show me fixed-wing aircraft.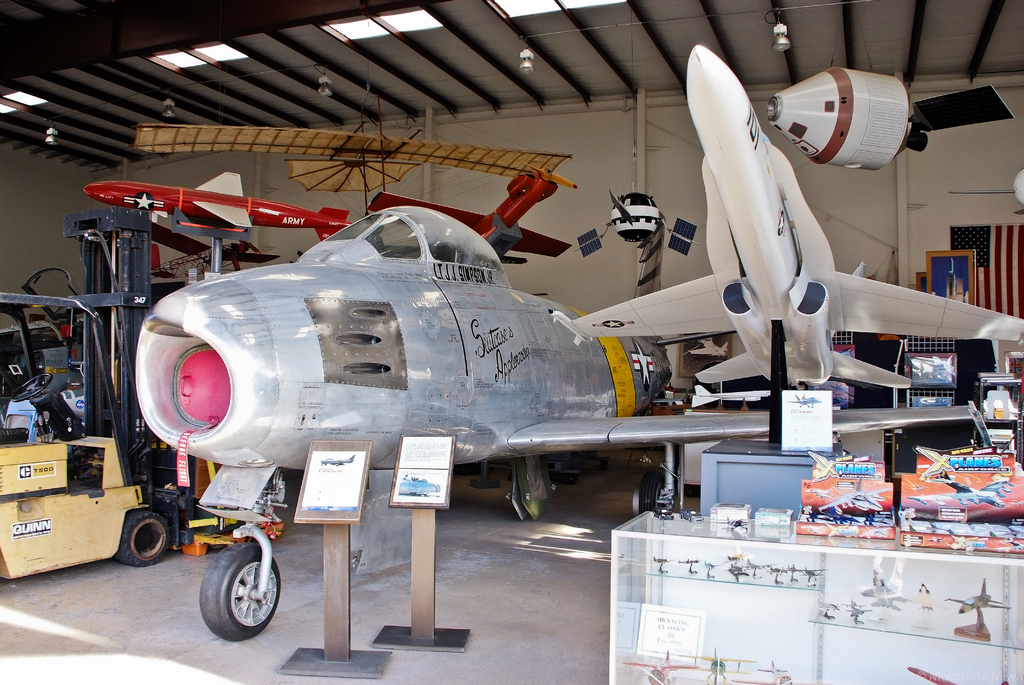
fixed-wing aircraft is here: [left=143, top=216, right=283, bottom=274].
